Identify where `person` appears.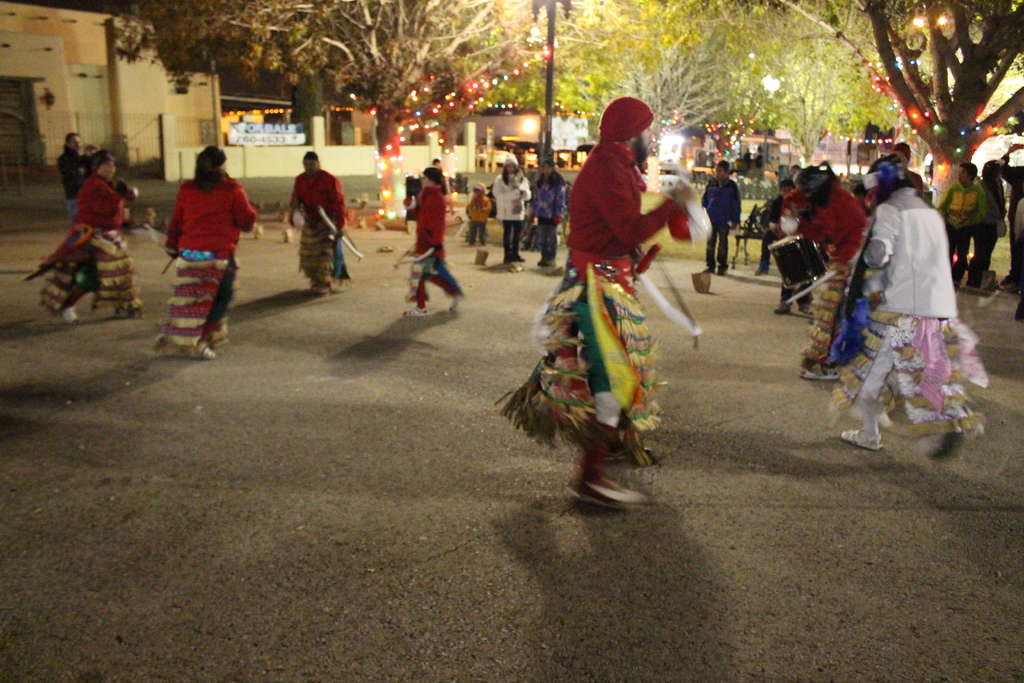
Appears at x1=530 y1=160 x2=565 y2=268.
